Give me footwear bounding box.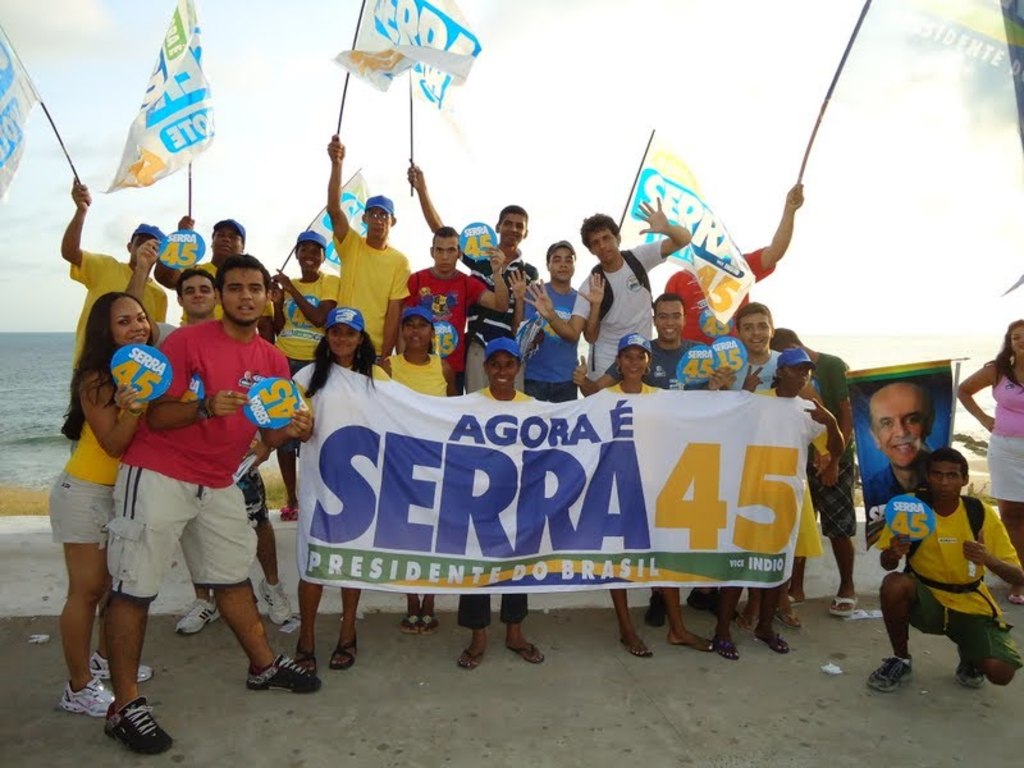
pyautogui.locateOnScreen(760, 600, 786, 653).
